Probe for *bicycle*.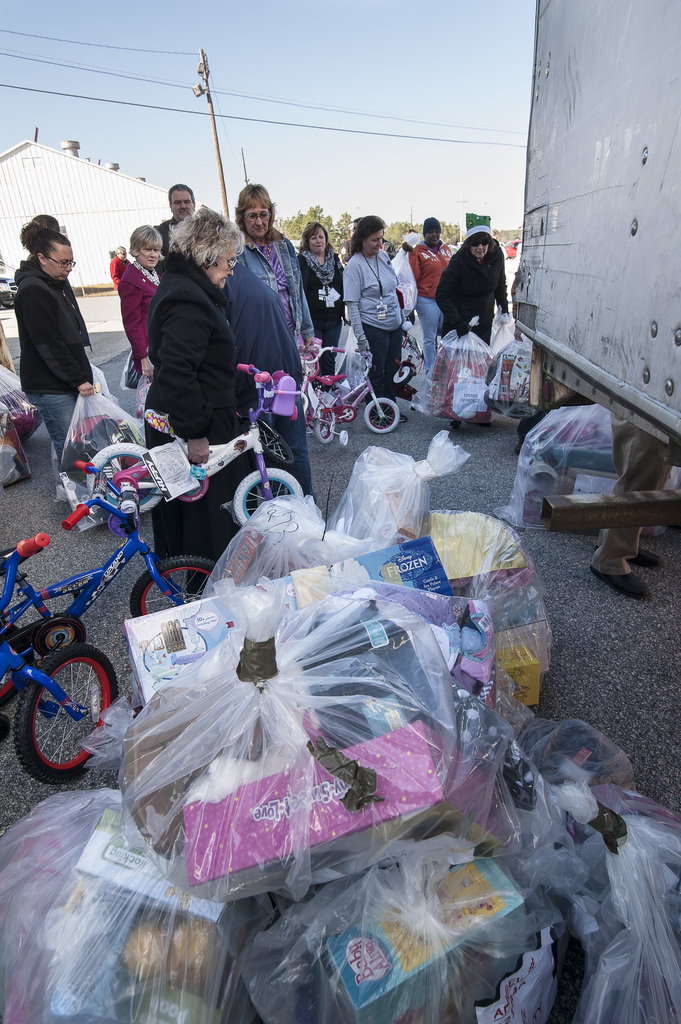
Probe result: detection(97, 369, 302, 536).
